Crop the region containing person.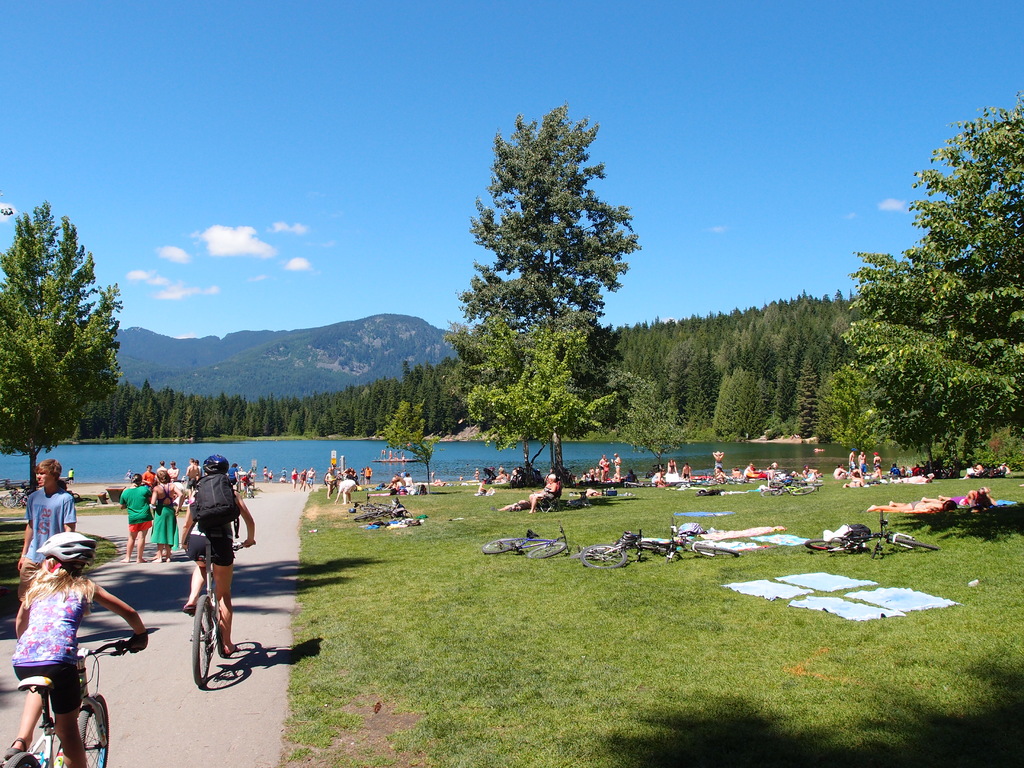
Crop region: 614, 452, 622, 479.
